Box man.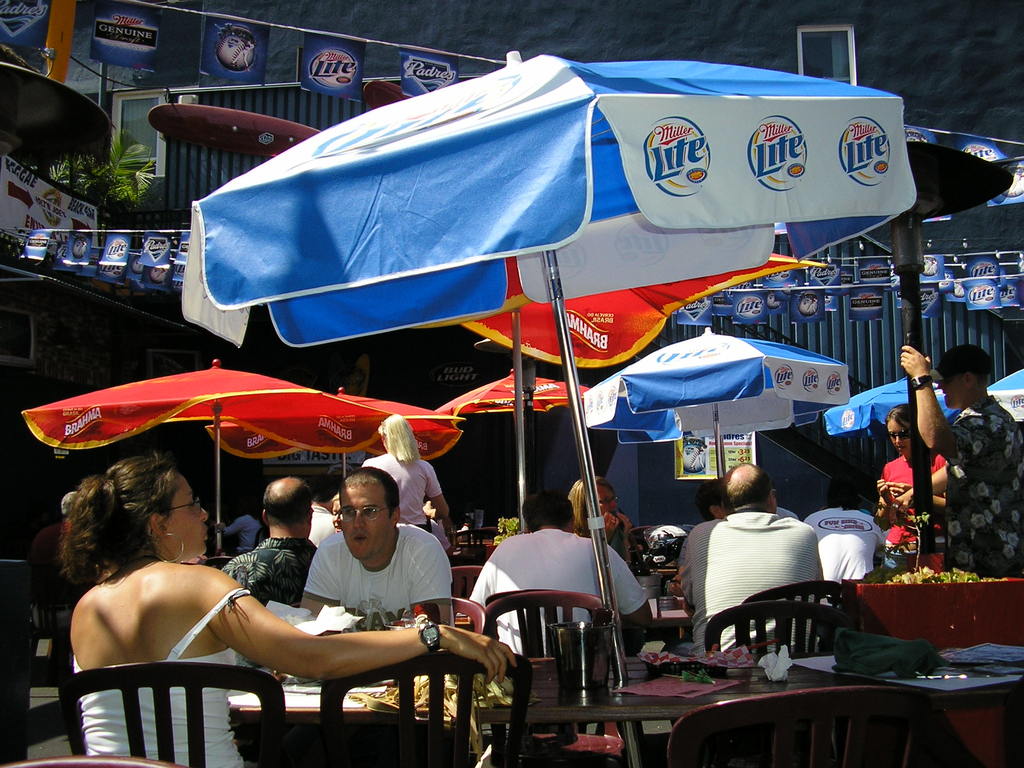
select_region(799, 474, 888, 579).
